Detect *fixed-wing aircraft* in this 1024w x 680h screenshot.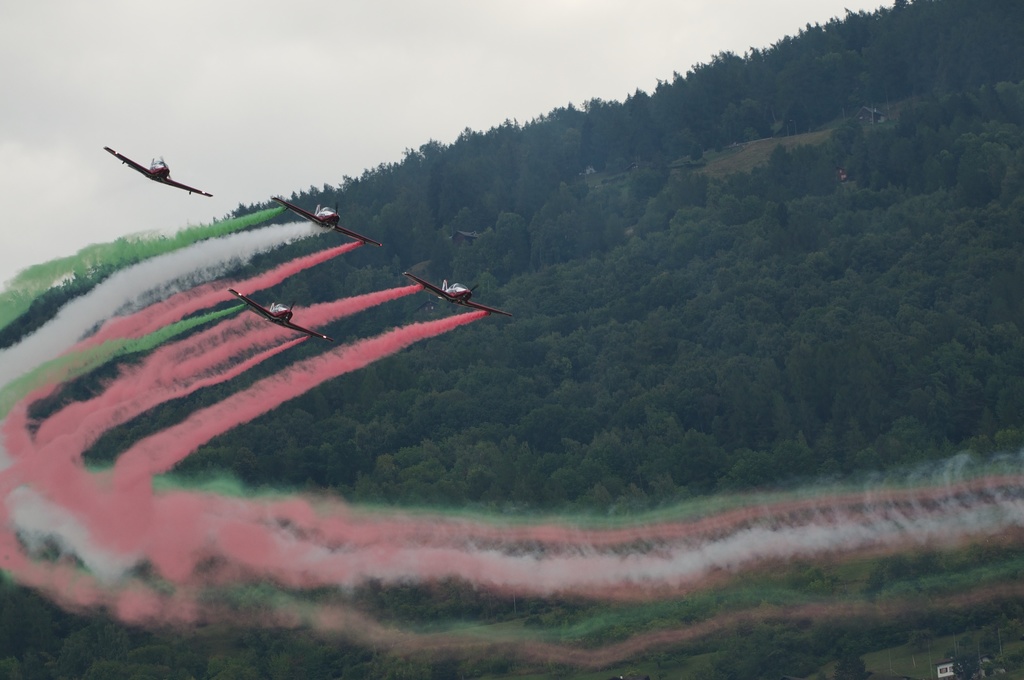
Detection: pyautogui.locateOnScreen(108, 150, 209, 197).
